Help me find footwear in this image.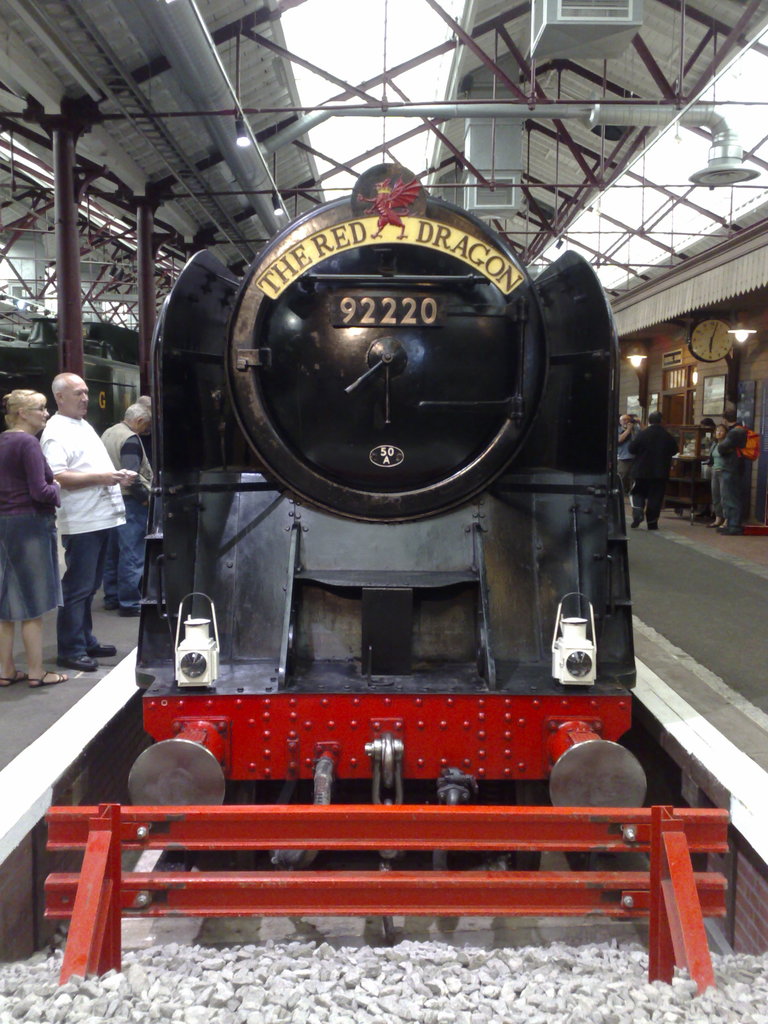
Found it: bbox(93, 641, 123, 659).
